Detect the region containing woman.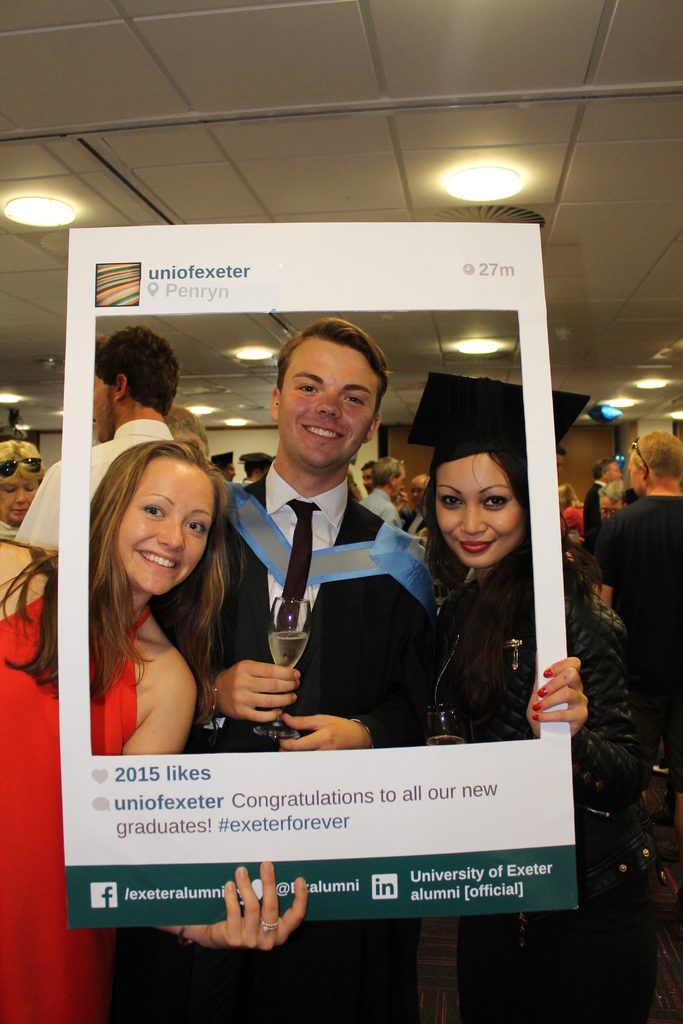
<box>0,442,50,536</box>.
